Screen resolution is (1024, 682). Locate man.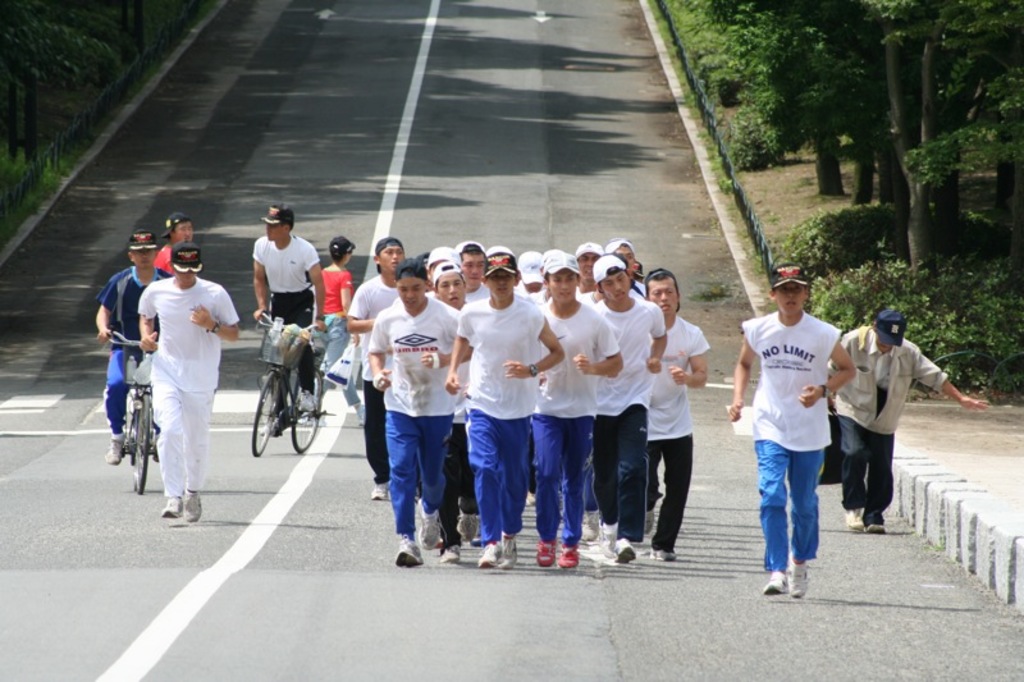
{"x1": 719, "y1": 266, "x2": 860, "y2": 604}.
